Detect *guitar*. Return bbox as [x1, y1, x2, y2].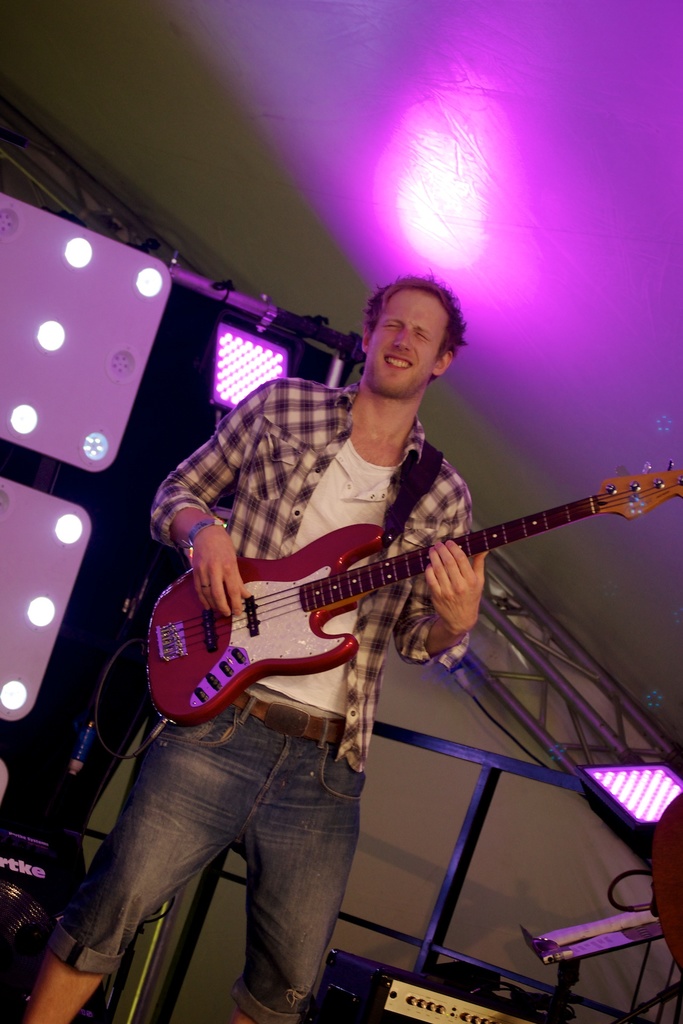
[121, 464, 668, 744].
